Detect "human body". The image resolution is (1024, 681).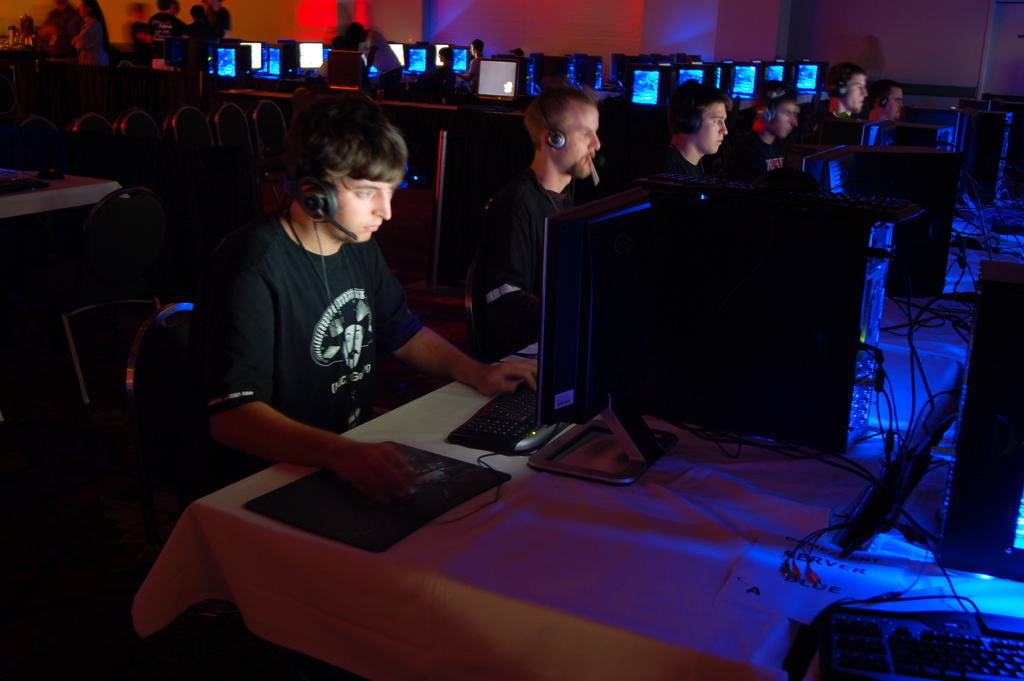
795,94,851,140.
